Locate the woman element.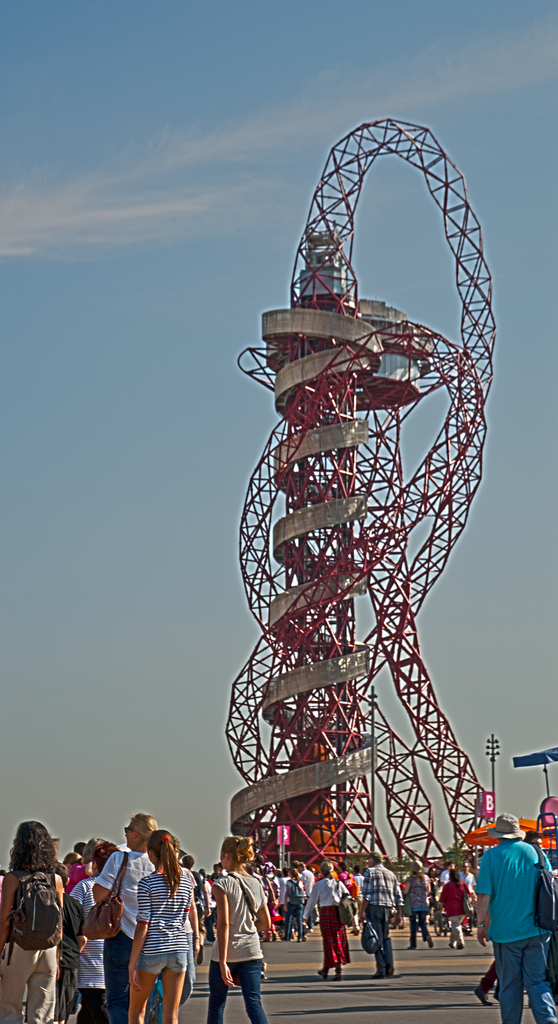
Element bbox: {"left": 299, "top": 861, "right": 353, "bottom": 980}.
